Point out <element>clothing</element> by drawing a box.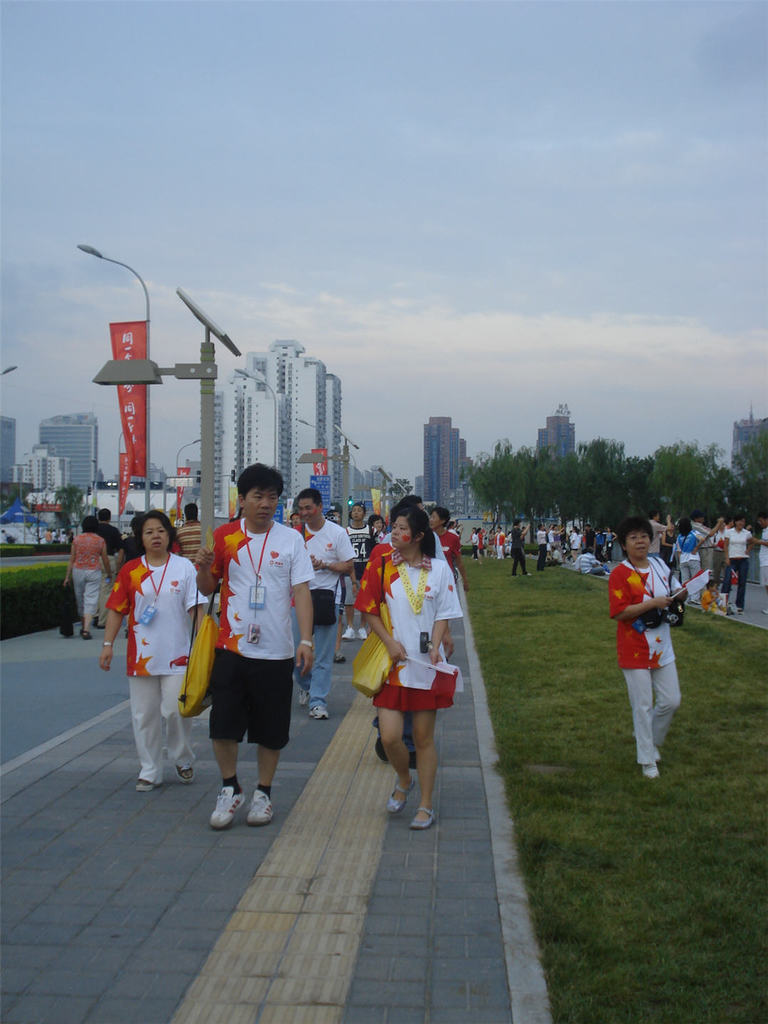
<bbox>607, 558, 682, 764</bbox>.
